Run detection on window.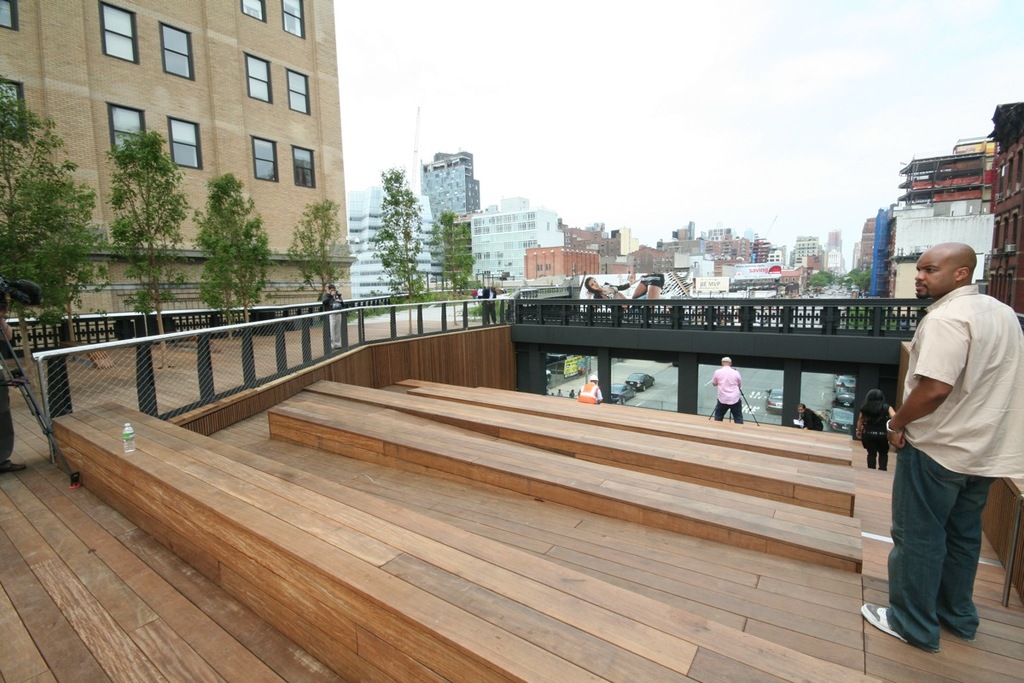
Result: box=[287, 71, 308, 115].
